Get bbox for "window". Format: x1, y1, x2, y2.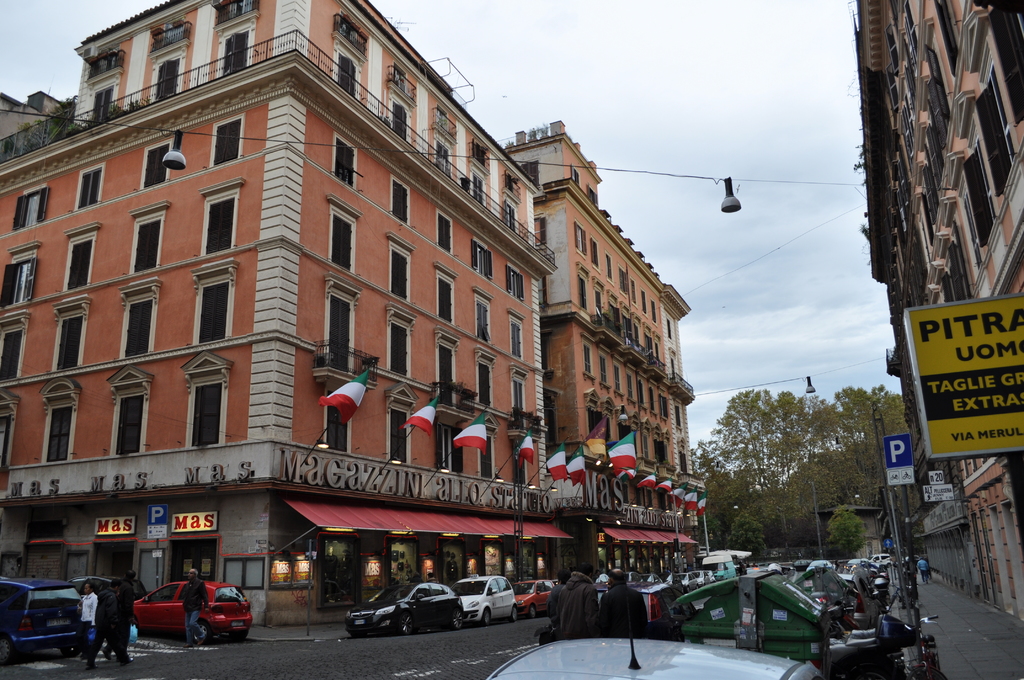
387, 177, 408, 227.
